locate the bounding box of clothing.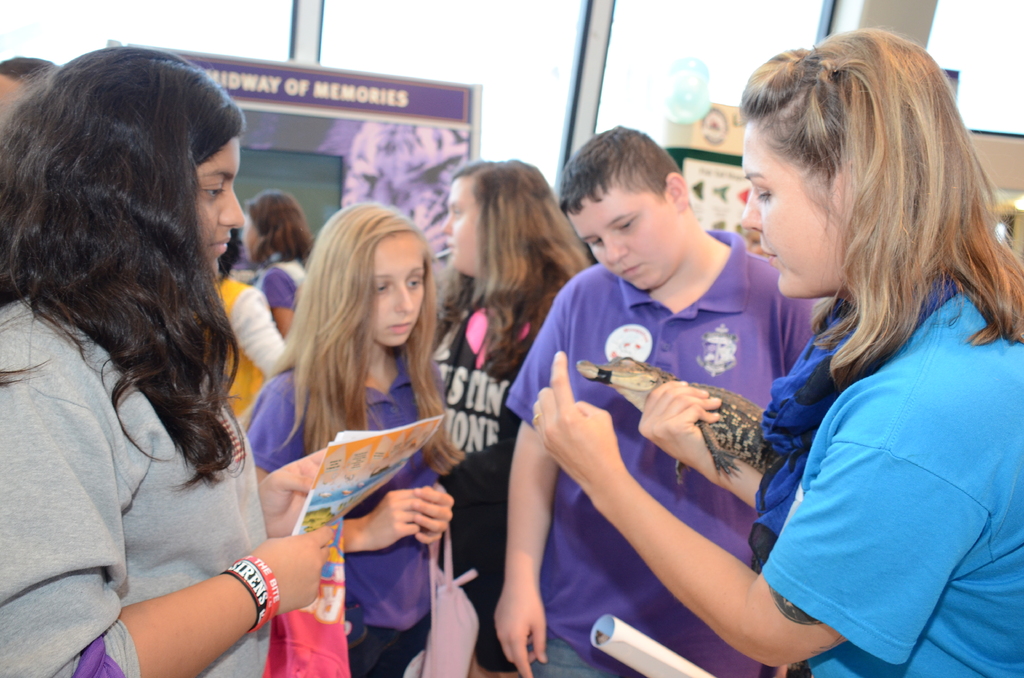
Bounding box: [x1=501, y1=224, x2=824, y2=677].
